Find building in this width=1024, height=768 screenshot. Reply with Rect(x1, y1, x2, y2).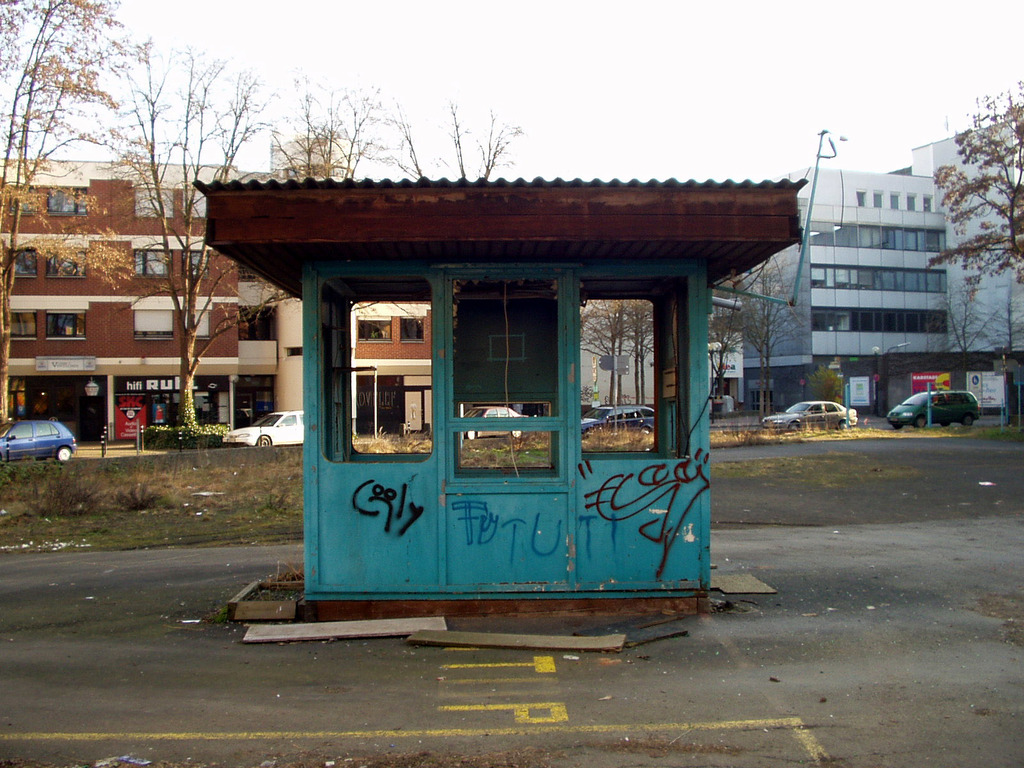
Rect(0, 152, 282, 465).
